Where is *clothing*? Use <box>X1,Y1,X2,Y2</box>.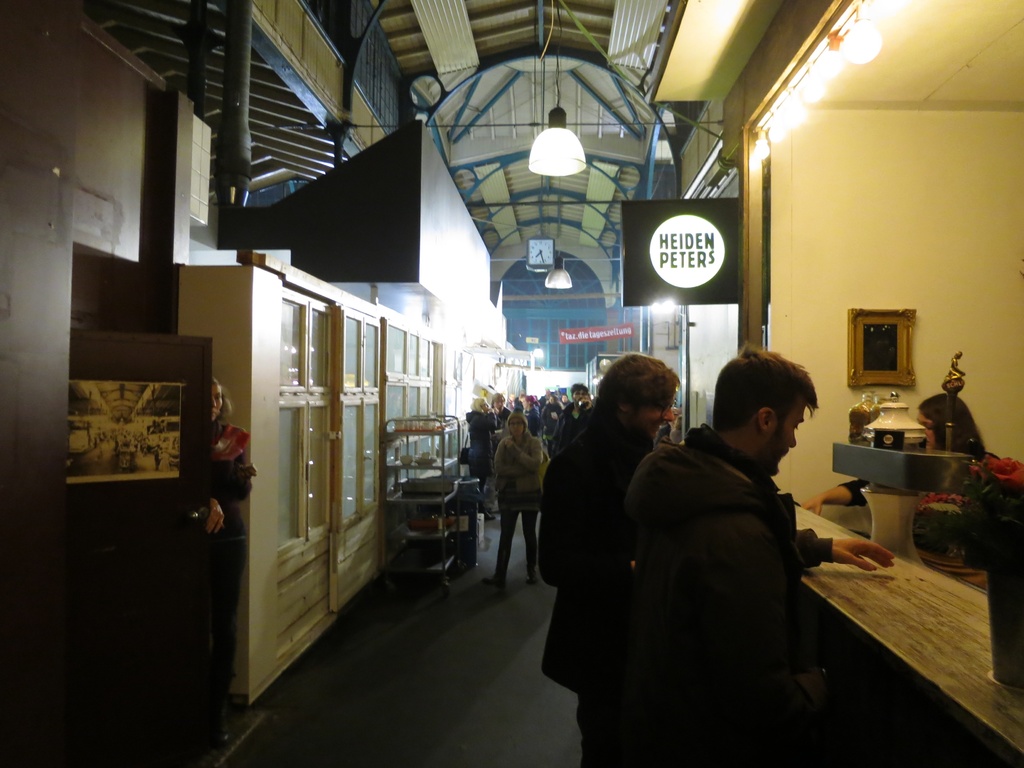
<box>554,397,589,449</box>.
